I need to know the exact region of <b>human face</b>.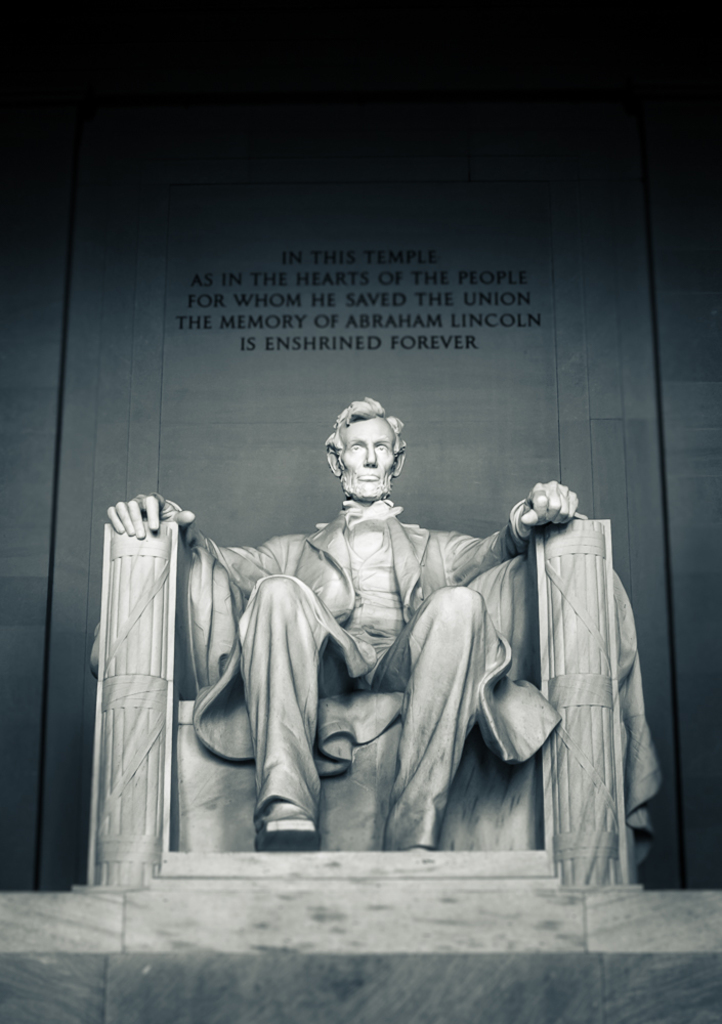
Region: {"left": 339, "top": 415, "right": 392, "bottom": 500}.
